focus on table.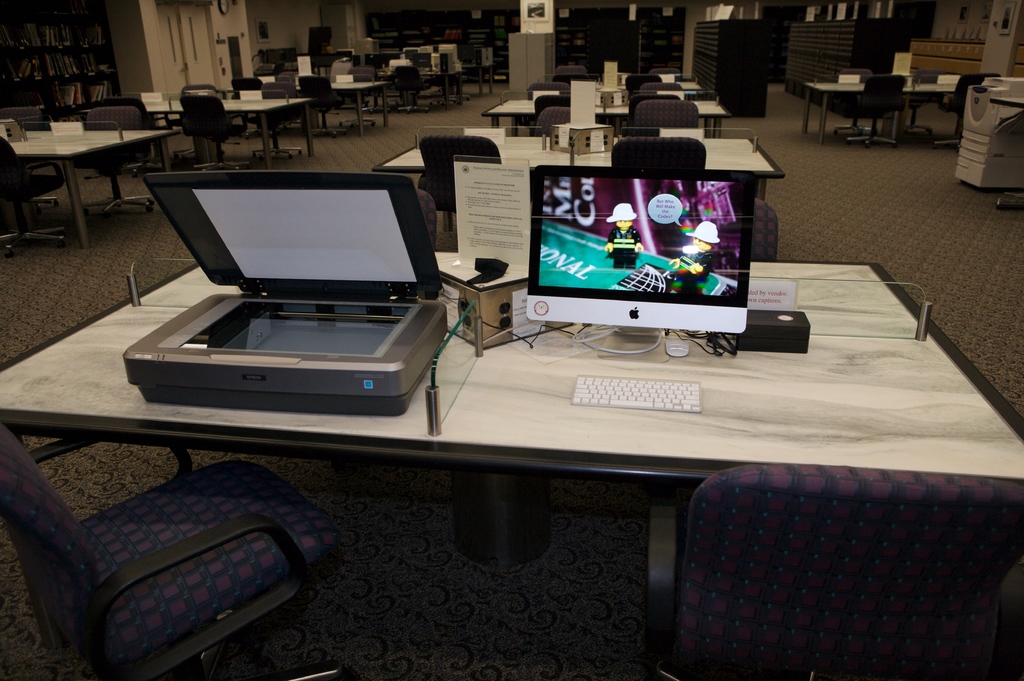
Focused at left=481, top=88, right=728, bottom=137.
